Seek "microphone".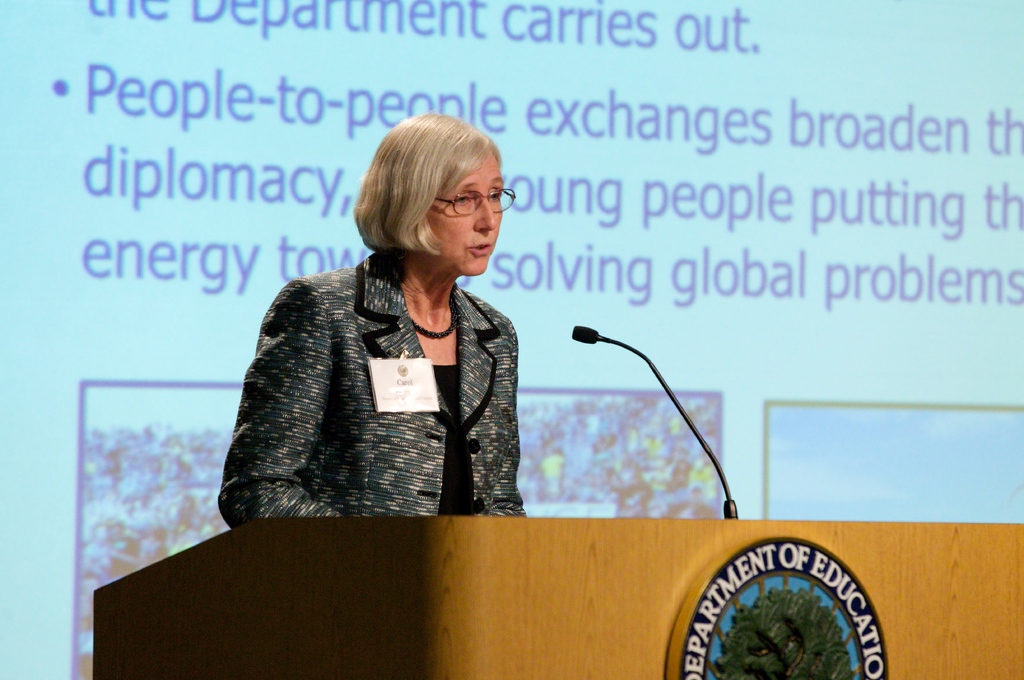
(left=562, top=322, right=726, bottom=519).
